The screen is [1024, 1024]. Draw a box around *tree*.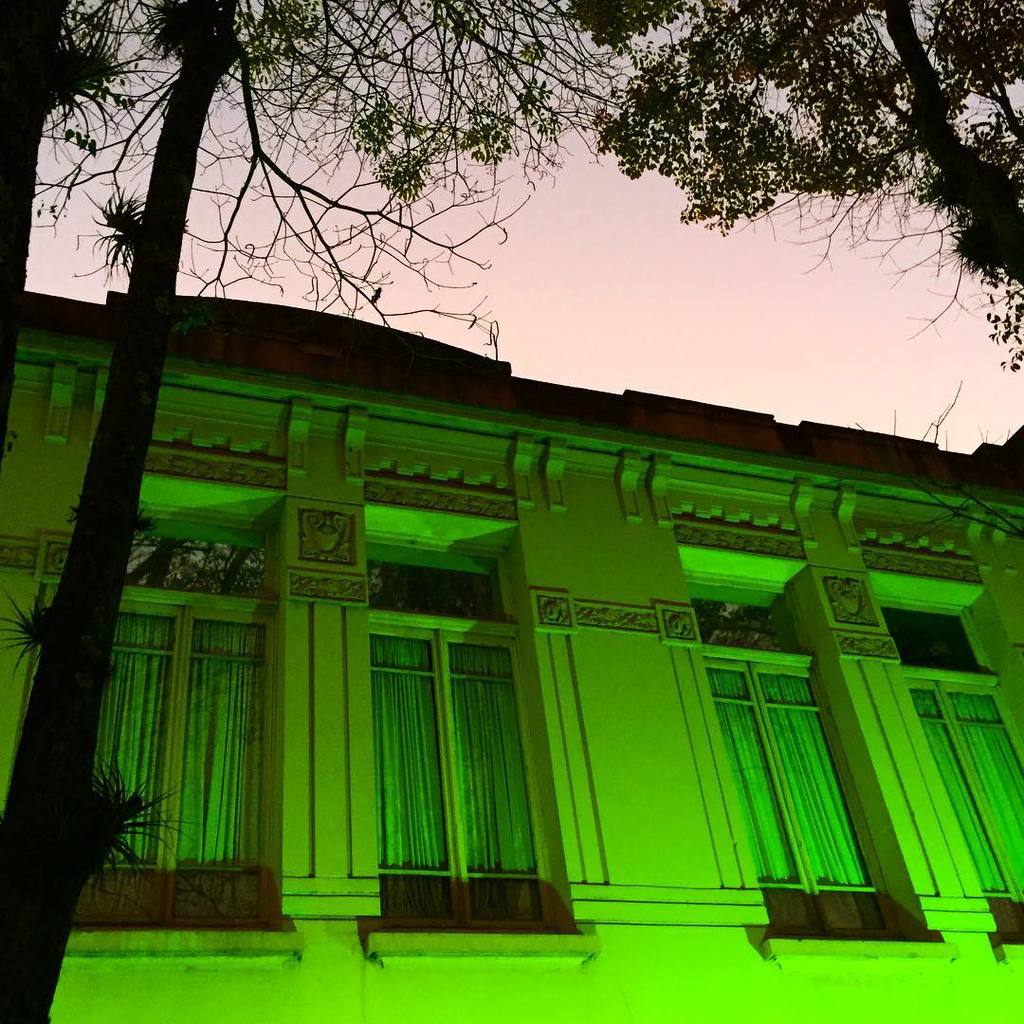
(x1=0, y1=0, x2=1023, y2=1023).
